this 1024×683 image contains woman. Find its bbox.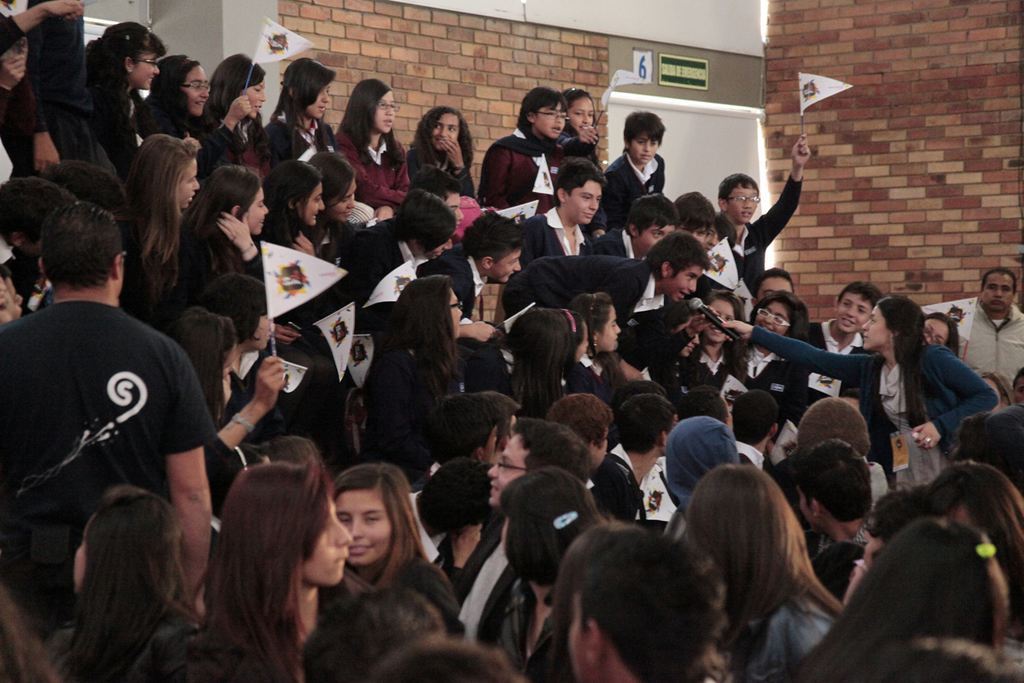
[left=400, top=105, right=481, bottom=210].
